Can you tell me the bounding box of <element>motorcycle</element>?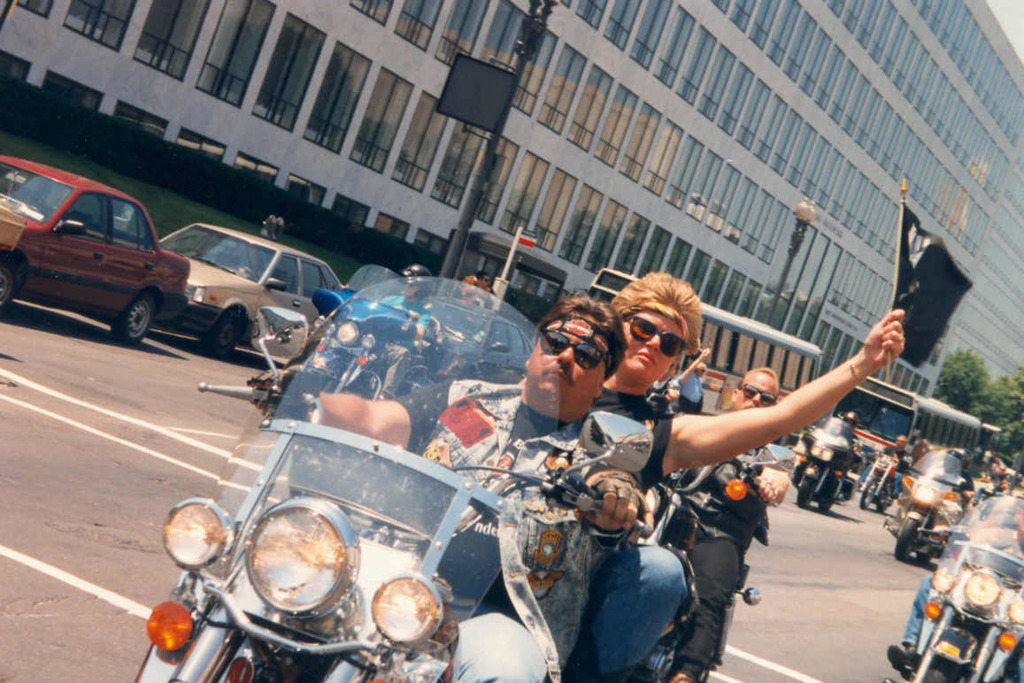
882,447,962,570.
